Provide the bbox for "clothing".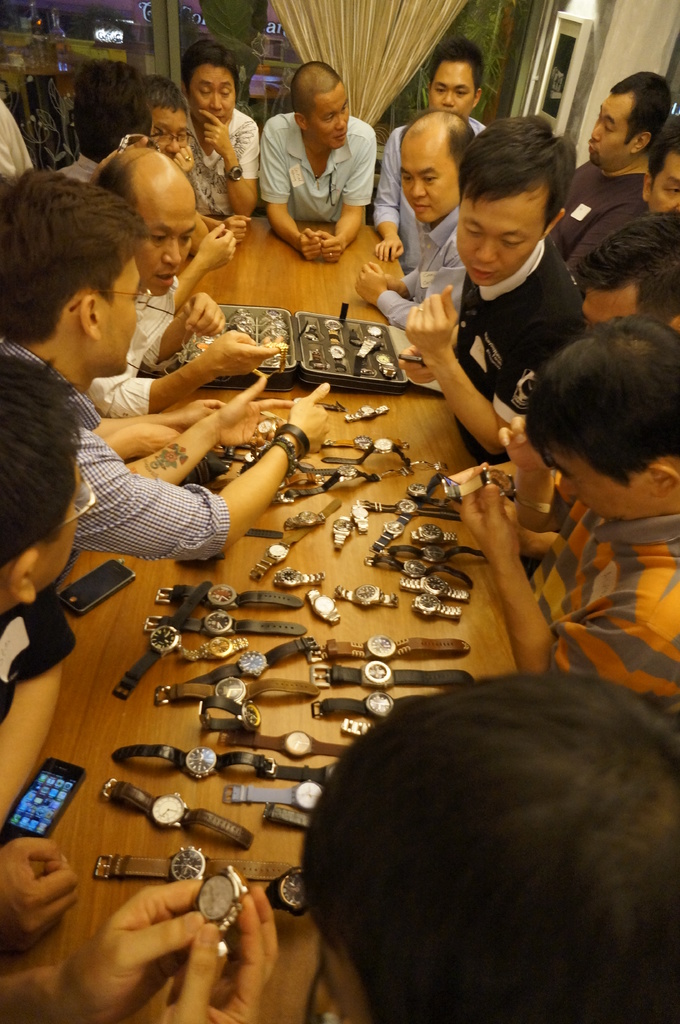
474 269 577 468.
